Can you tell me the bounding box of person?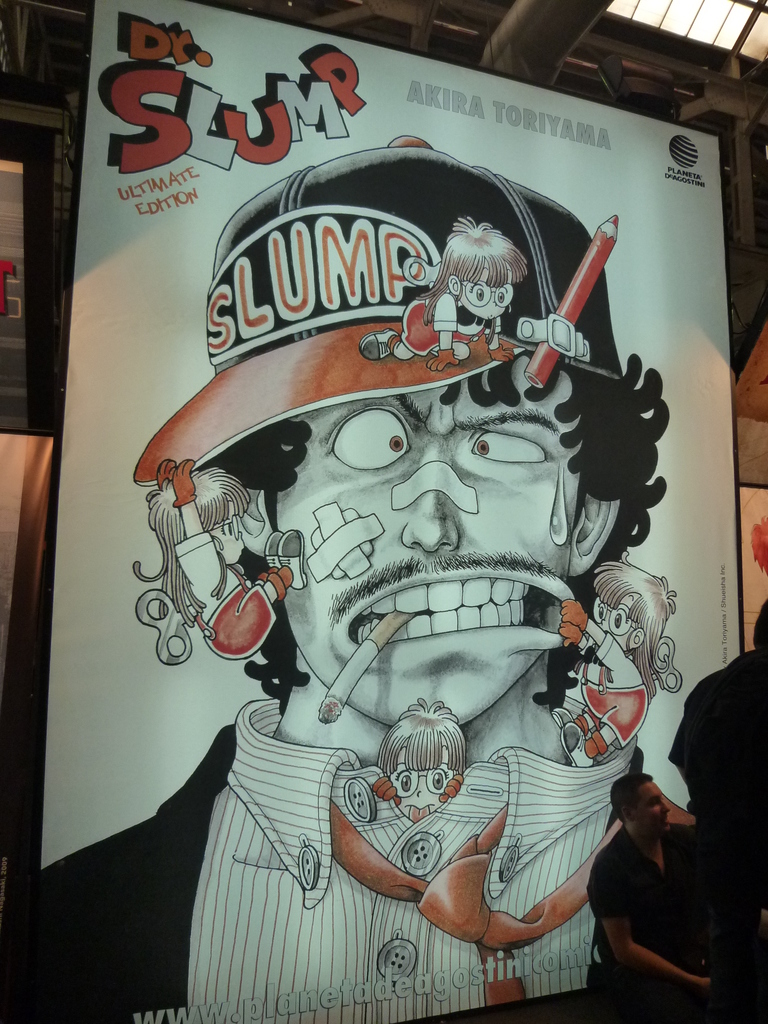
locate(0, 129, 668, 1023).
